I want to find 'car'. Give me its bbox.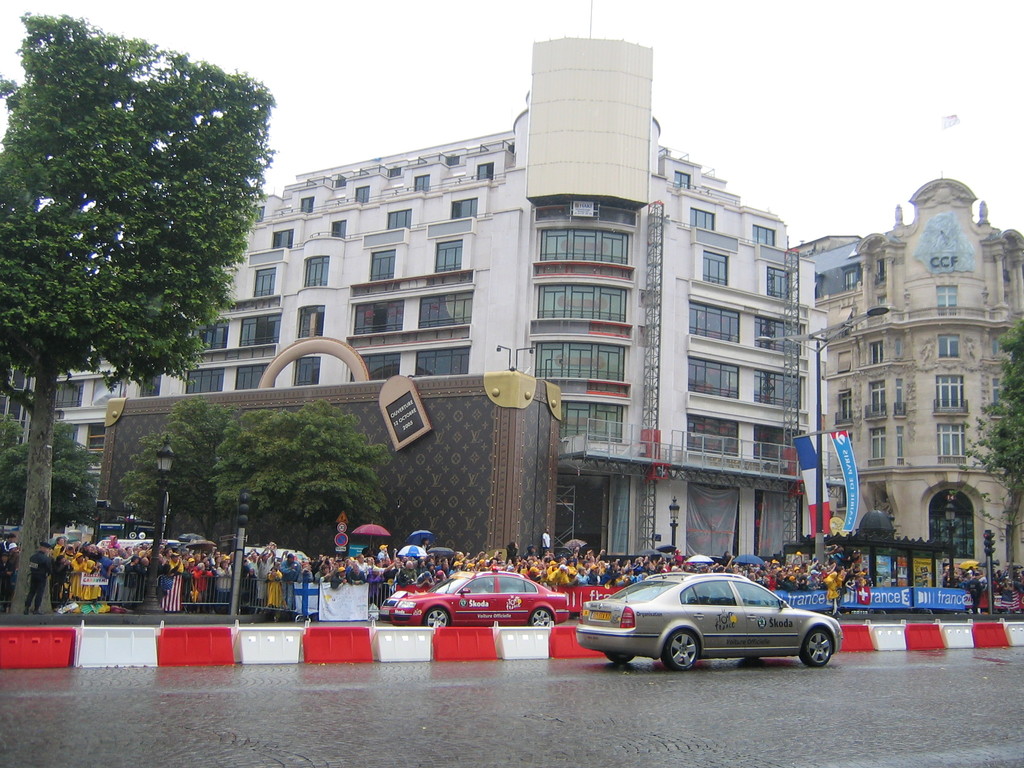
563, 574, 848, 673.
